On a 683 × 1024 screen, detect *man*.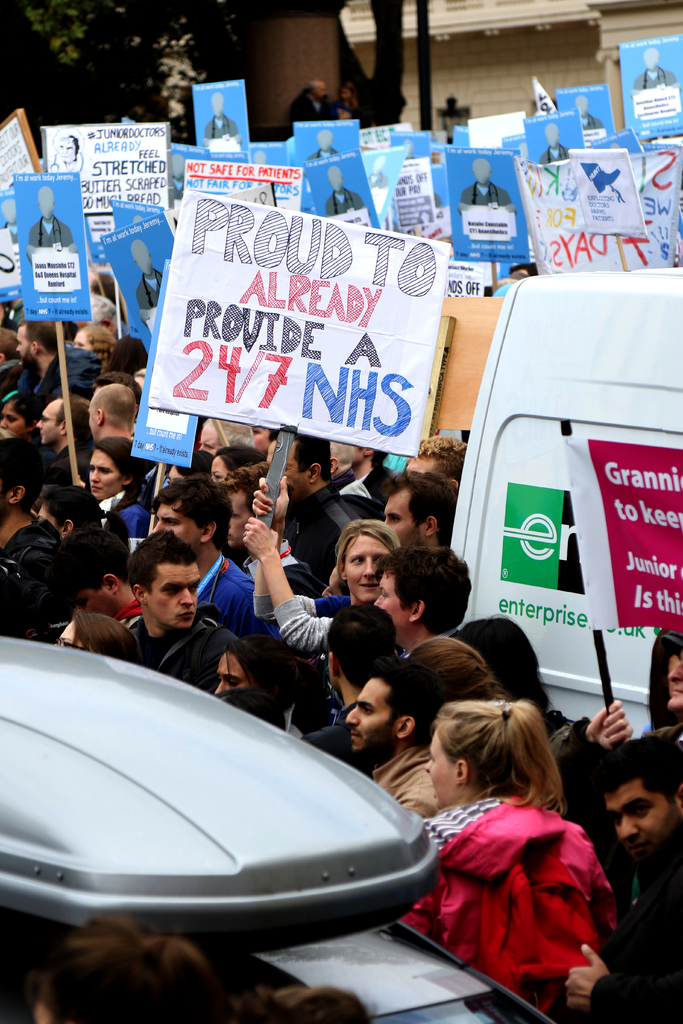
45/127/93/177.
